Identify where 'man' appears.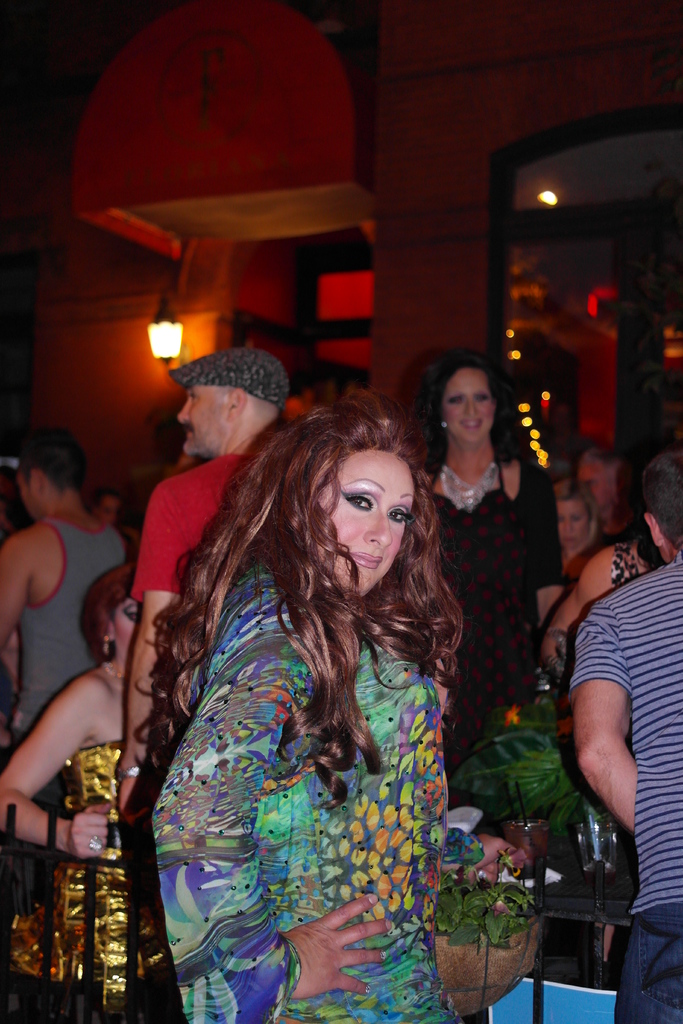
Appears at <region>0, 428, 131, 753</region>.
